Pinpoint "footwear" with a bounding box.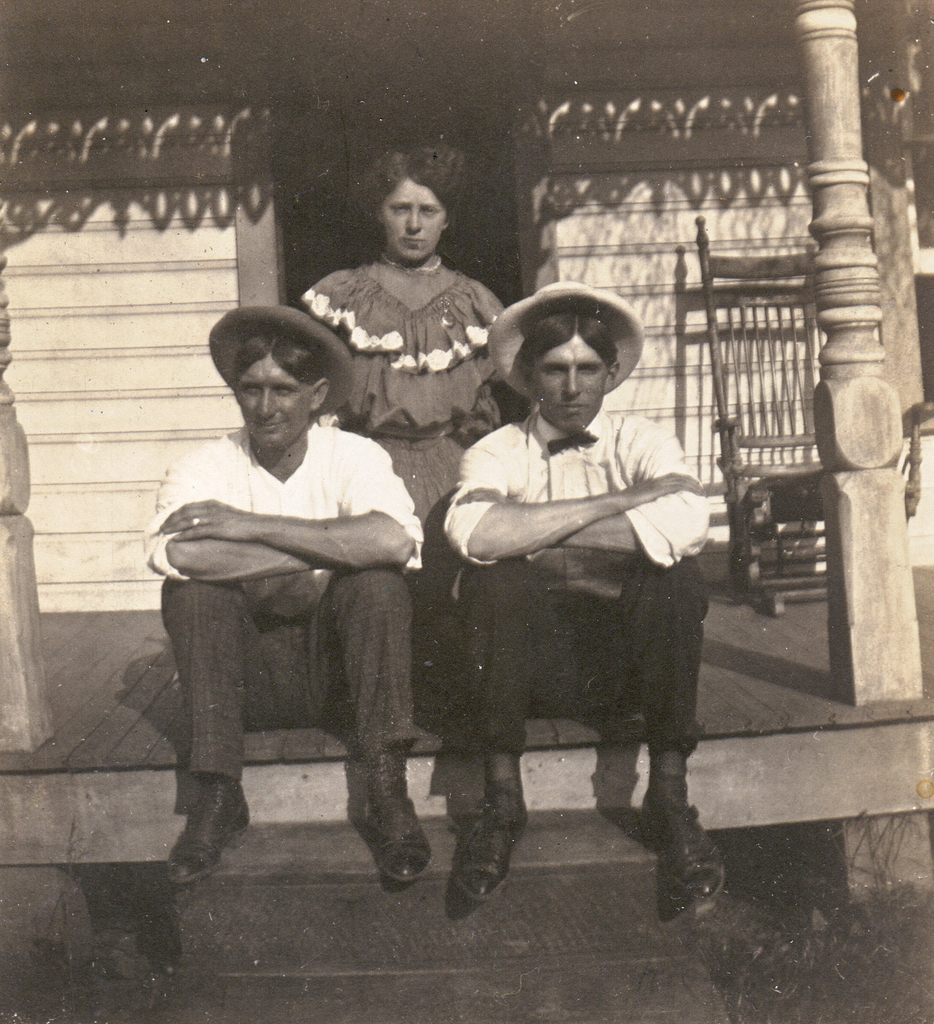
detection(461, 790, 525, 900).
